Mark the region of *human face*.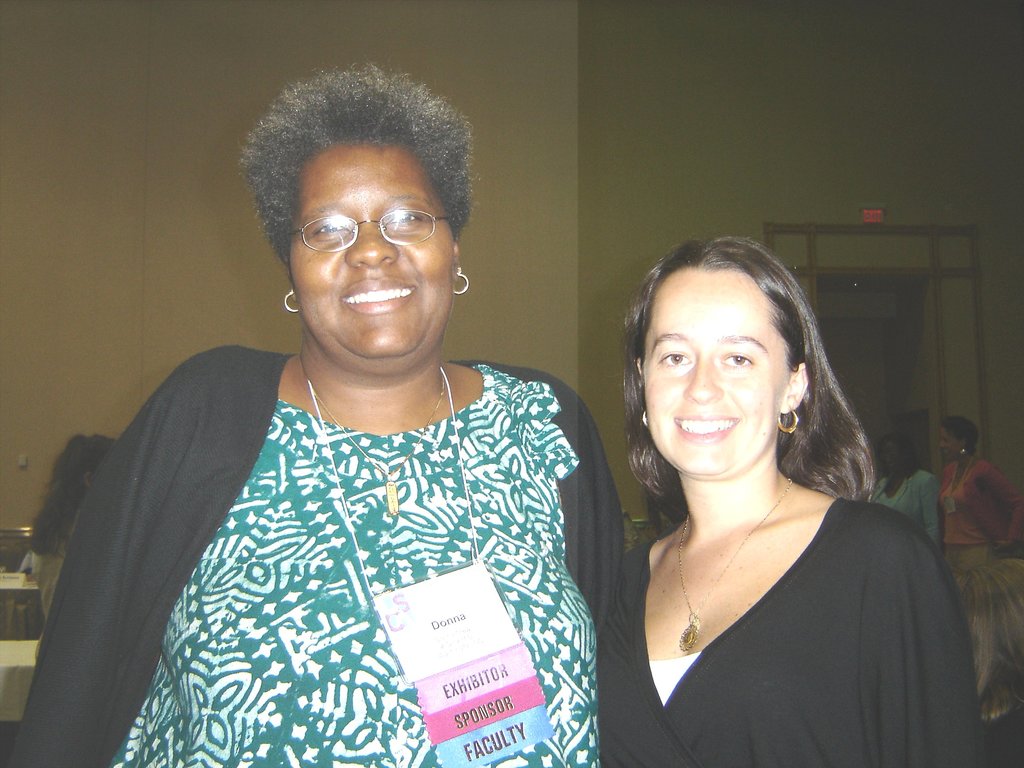
Region: rect(641, 268, 789, 481).
